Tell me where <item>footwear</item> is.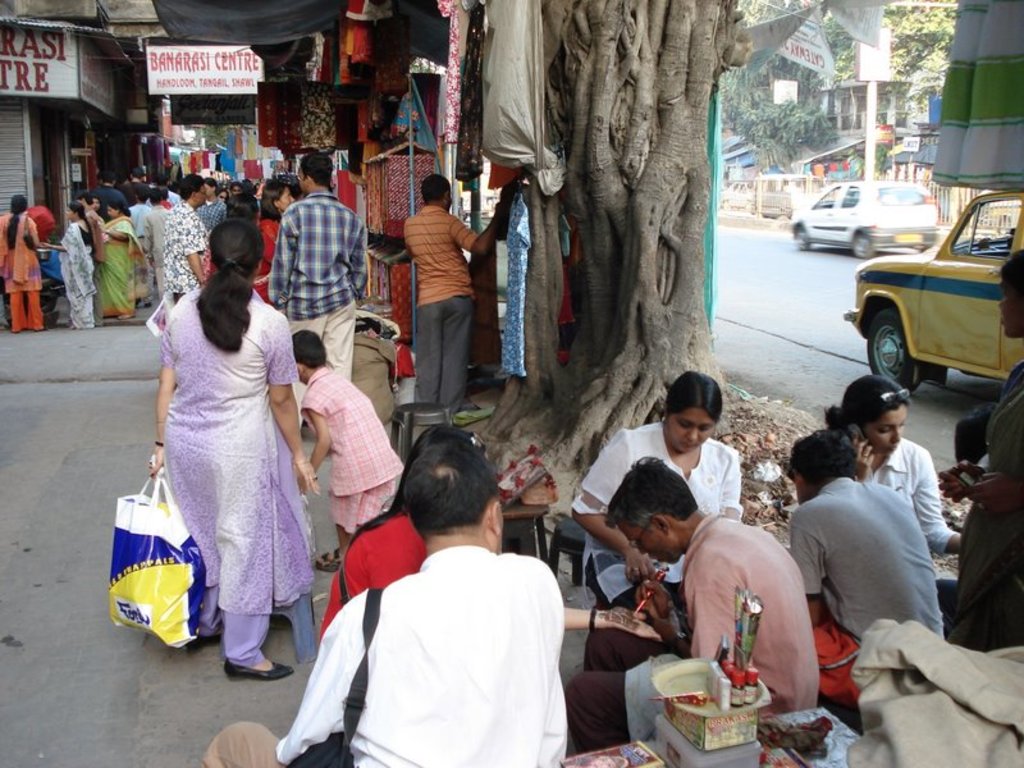
<item>footwear</item> is at x1=225 y1=659 x2=293 y2=682.
